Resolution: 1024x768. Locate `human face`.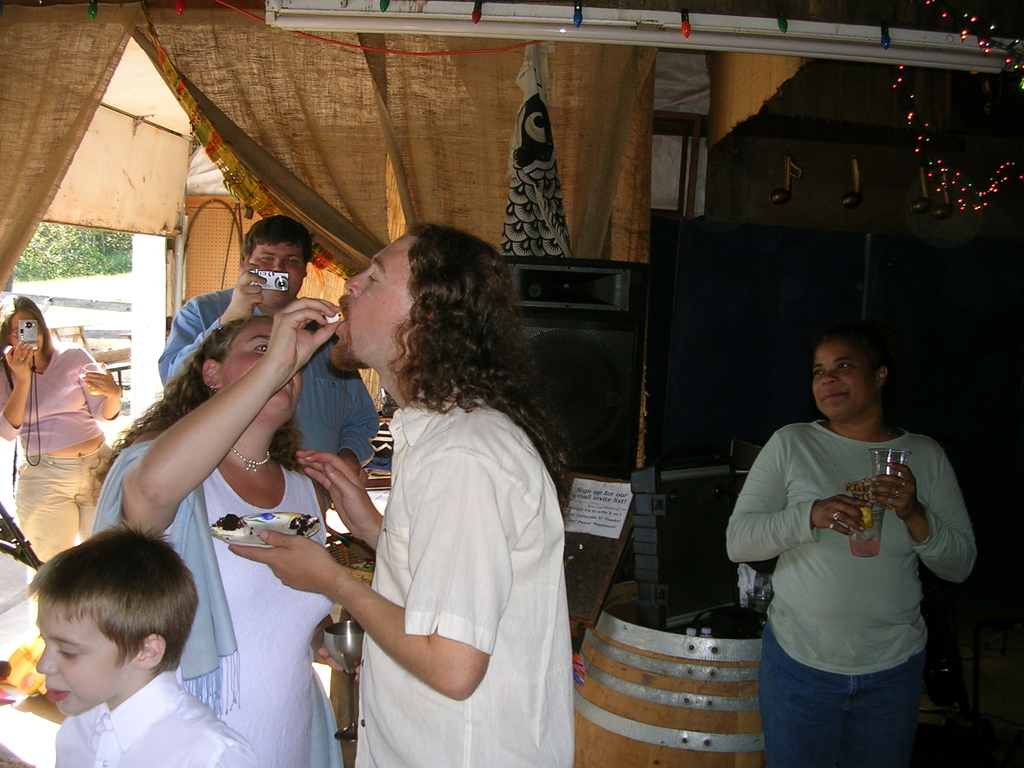
Rect(223, 319, 305, 422).
